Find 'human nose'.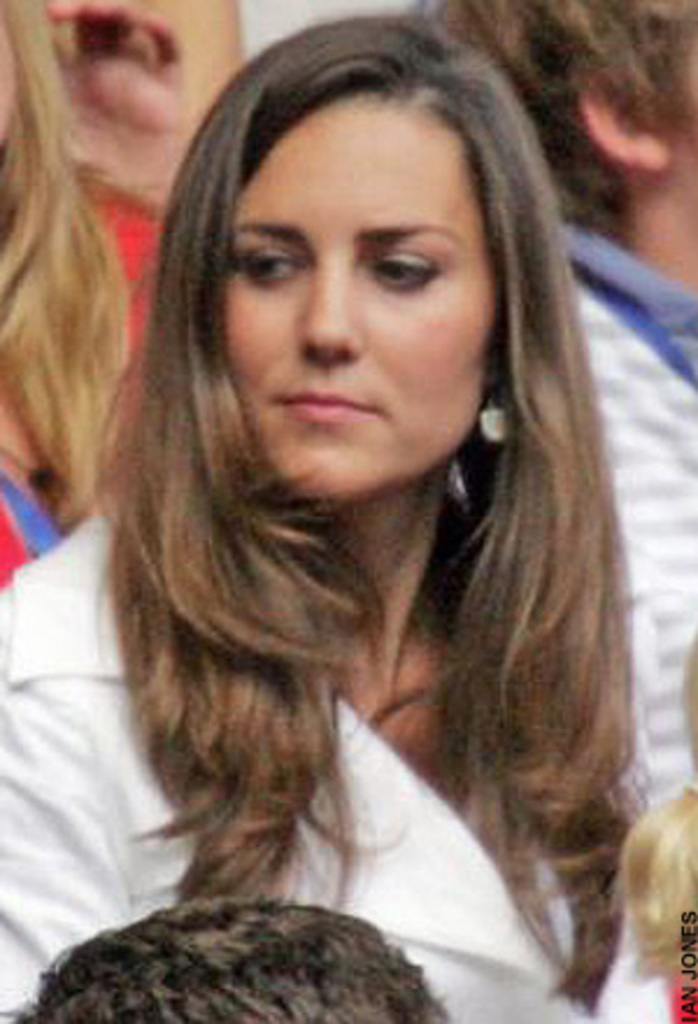
<region>298, 261, 354, 365</region>.
